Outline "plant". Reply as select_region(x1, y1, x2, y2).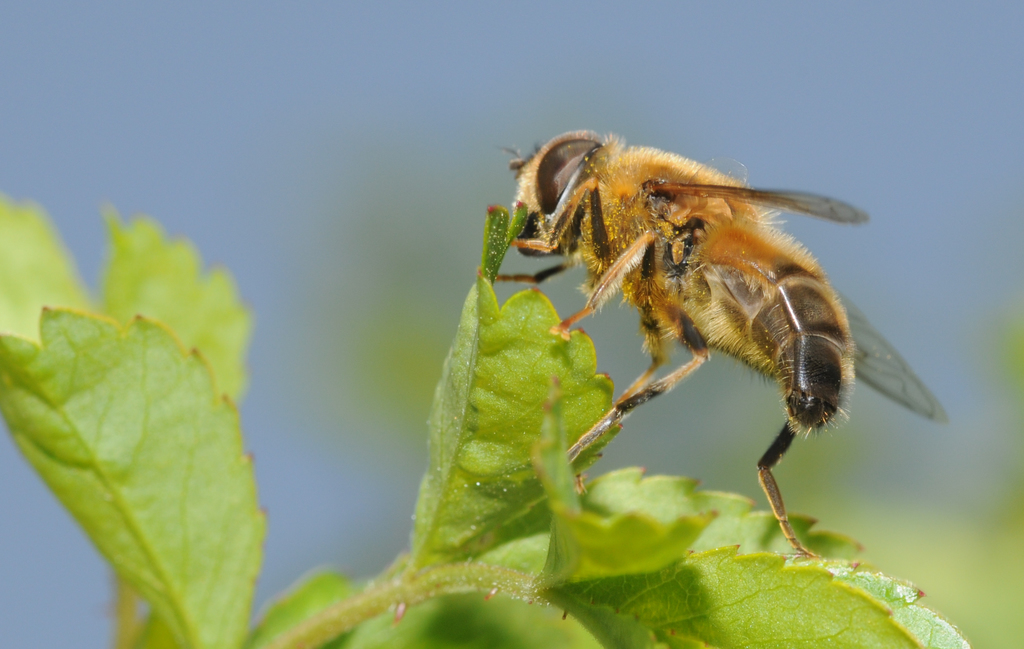
select_region(0, 180, 970, 648).
